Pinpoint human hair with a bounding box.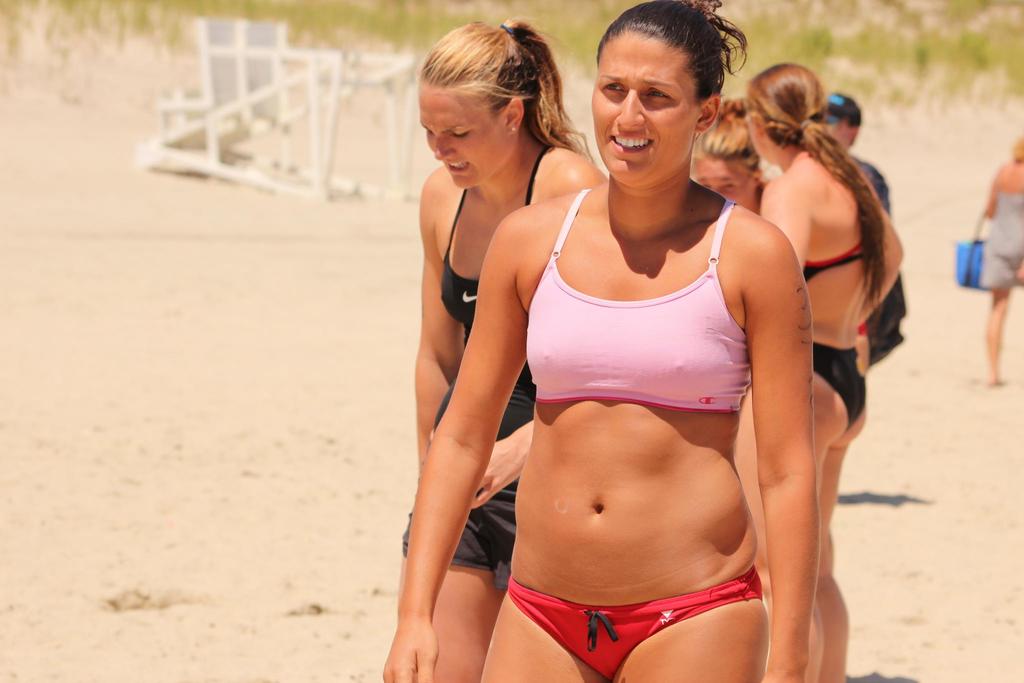
select_region(595, 0, 753, 110).
